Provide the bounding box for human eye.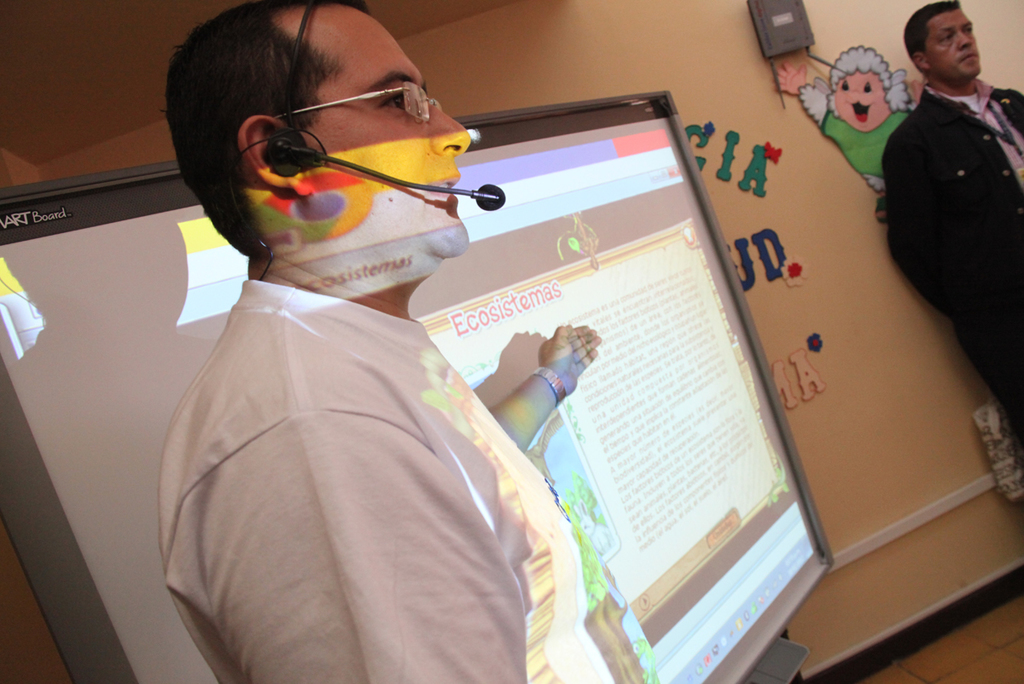
839,77,849,91.
